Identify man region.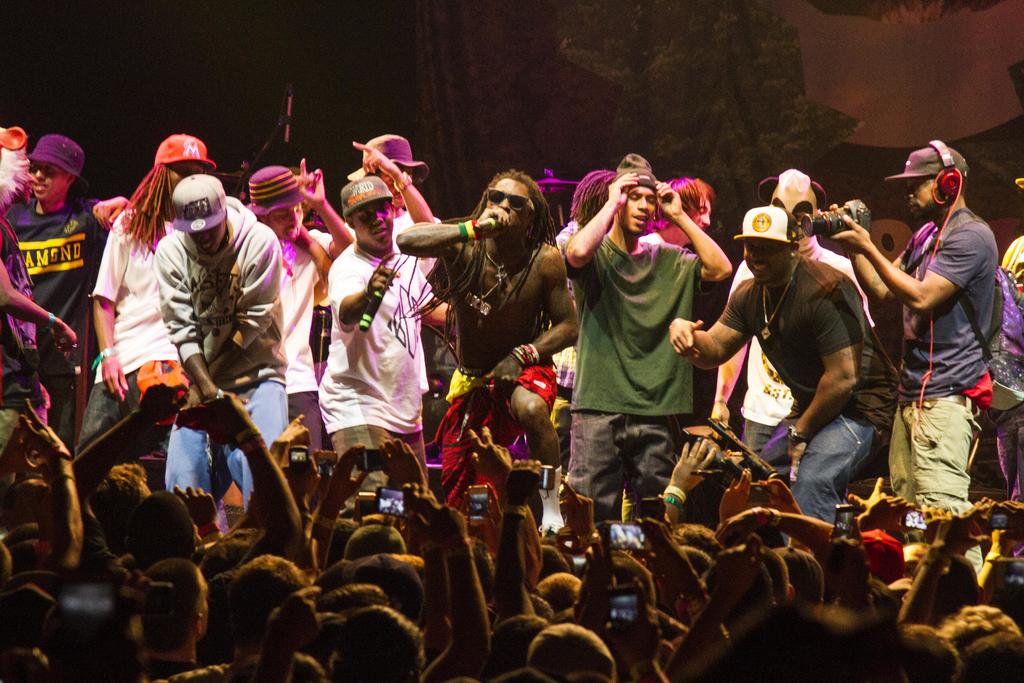
Region: (left=84, top=127, right=220, bottom=432).
